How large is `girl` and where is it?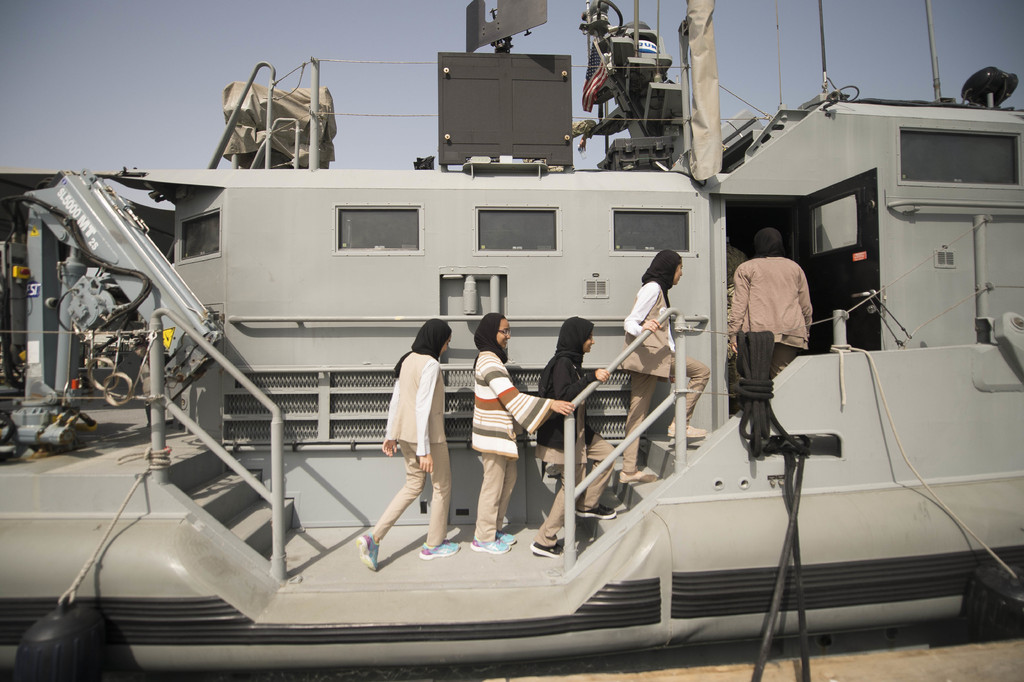
Bounding box: {"x1": 527, "y1": 317, "x2": 615, "y2": 556}.
